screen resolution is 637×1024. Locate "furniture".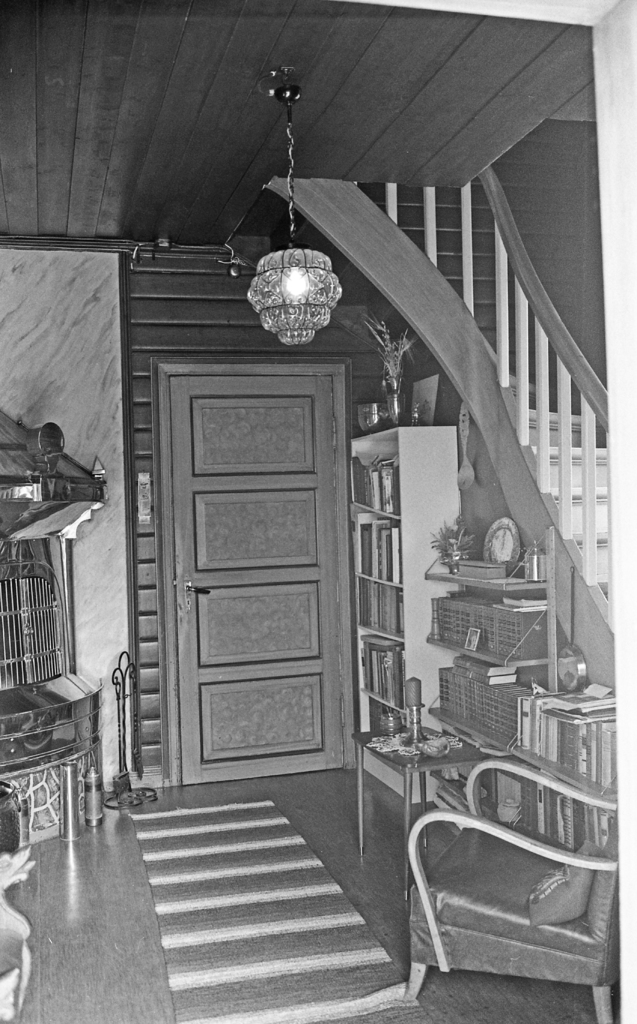
{"left": 350, "top": 426, "right": 460, "bottom": 806}.
